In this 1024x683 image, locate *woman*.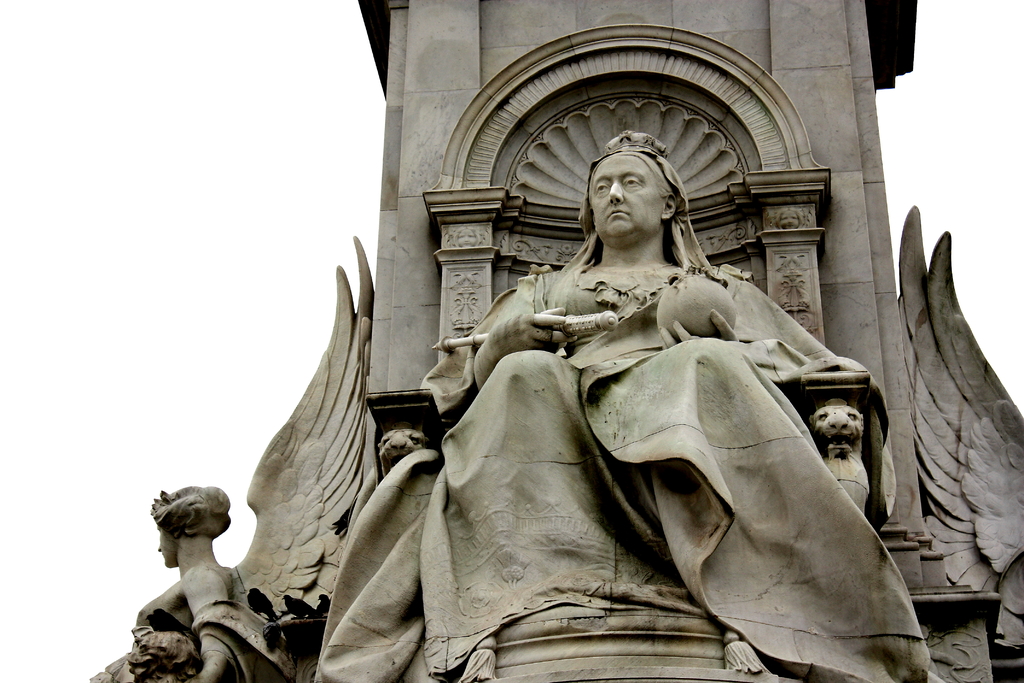
Bounding box: x1=442, y1=175, x2=906, y2=623.
